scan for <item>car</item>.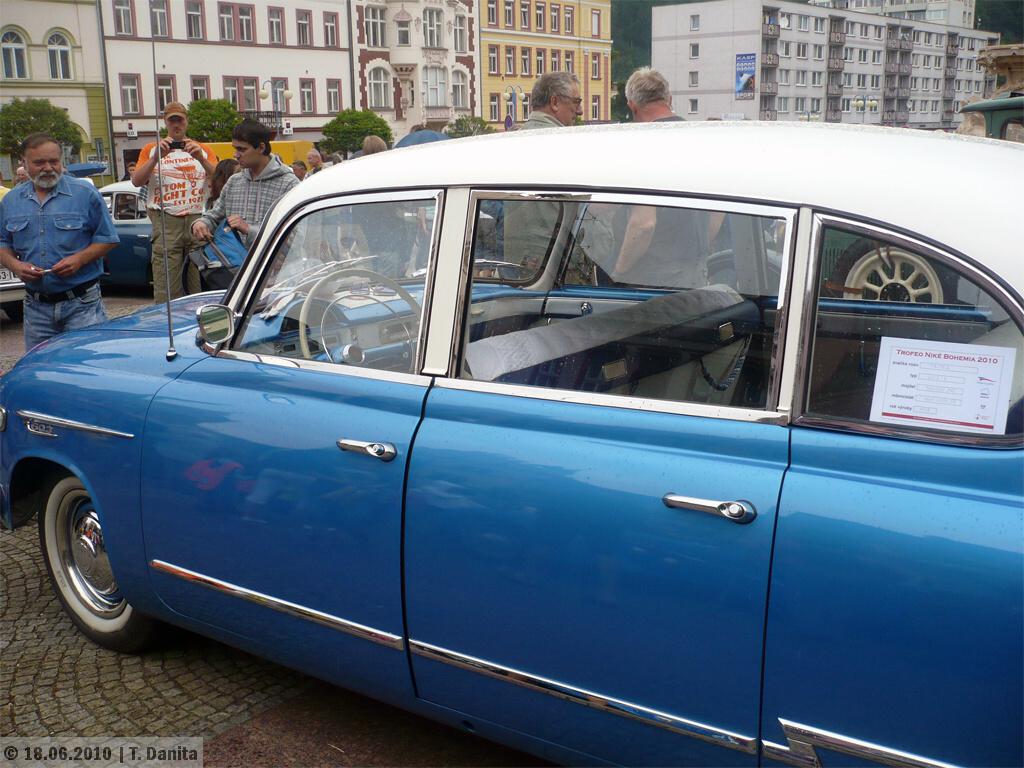
Scan result: left=99, top=179, right=155, bottom=290.
